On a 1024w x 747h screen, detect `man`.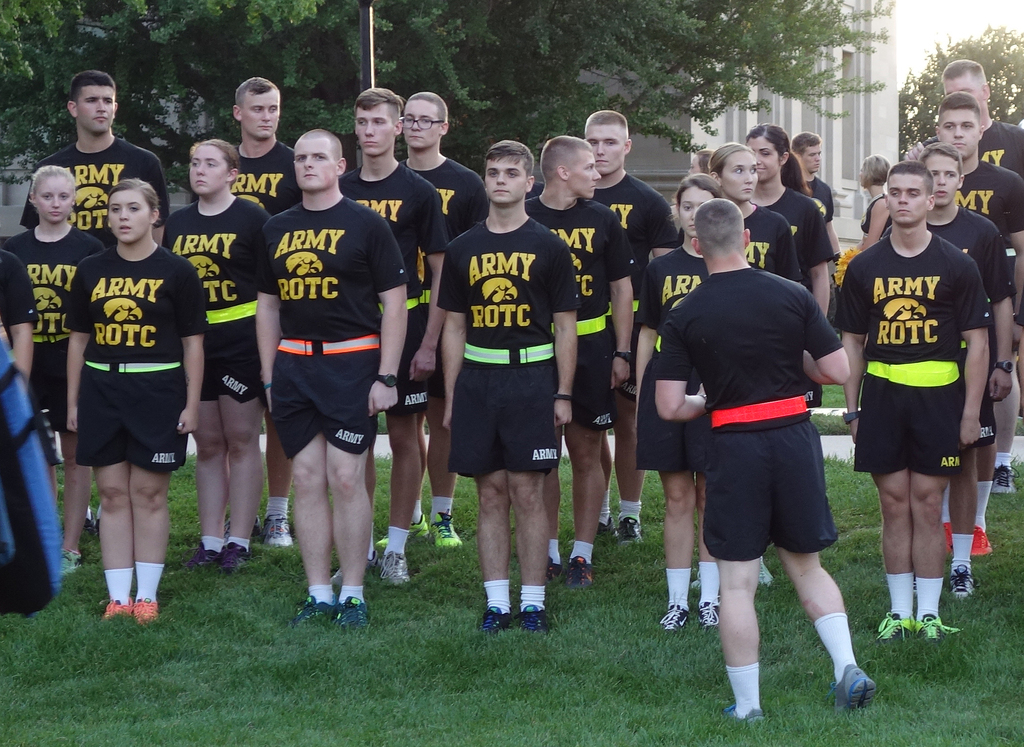
crop(19, 68, 169, 246).
